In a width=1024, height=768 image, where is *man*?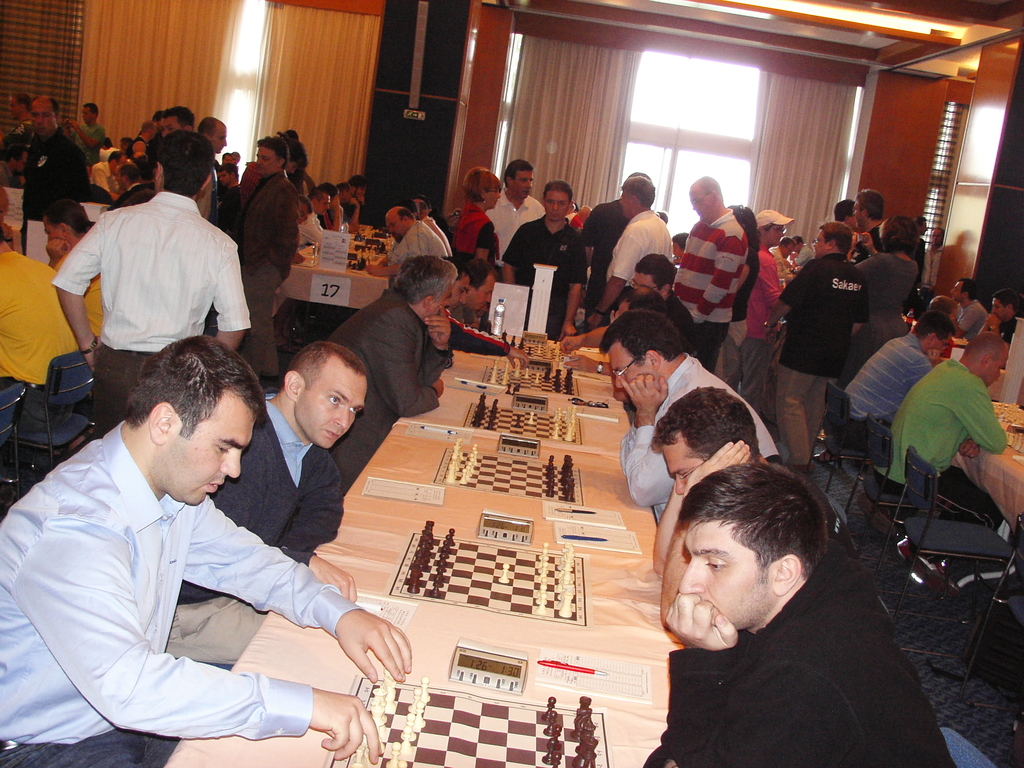
bbox=[833, 196, 856, 222].
